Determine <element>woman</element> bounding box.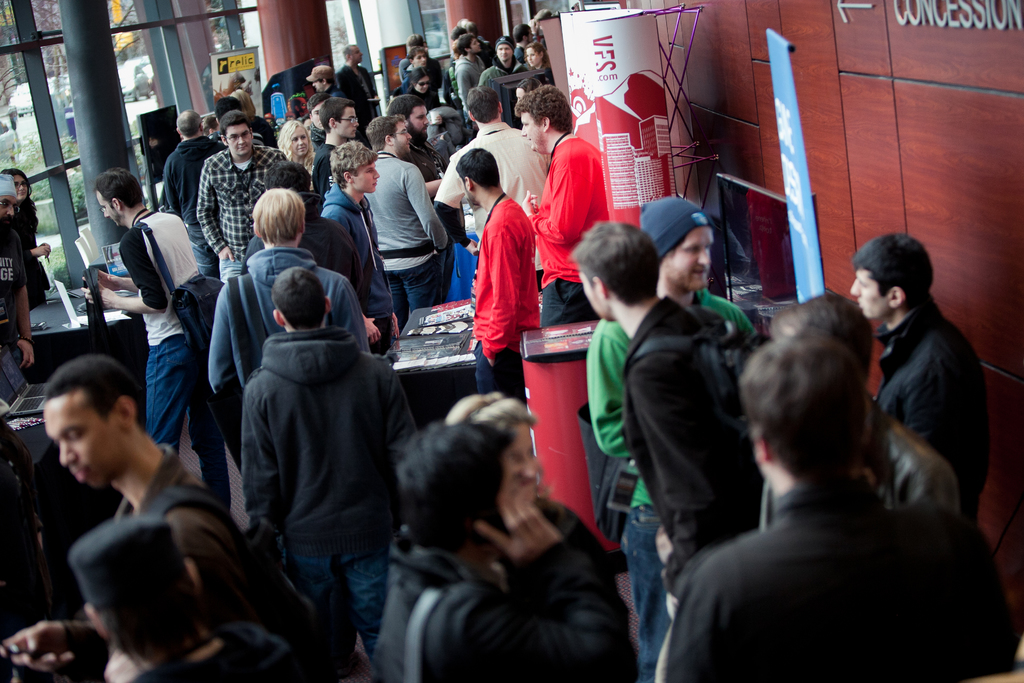
Determined: region(276, 120, 322, 189).
